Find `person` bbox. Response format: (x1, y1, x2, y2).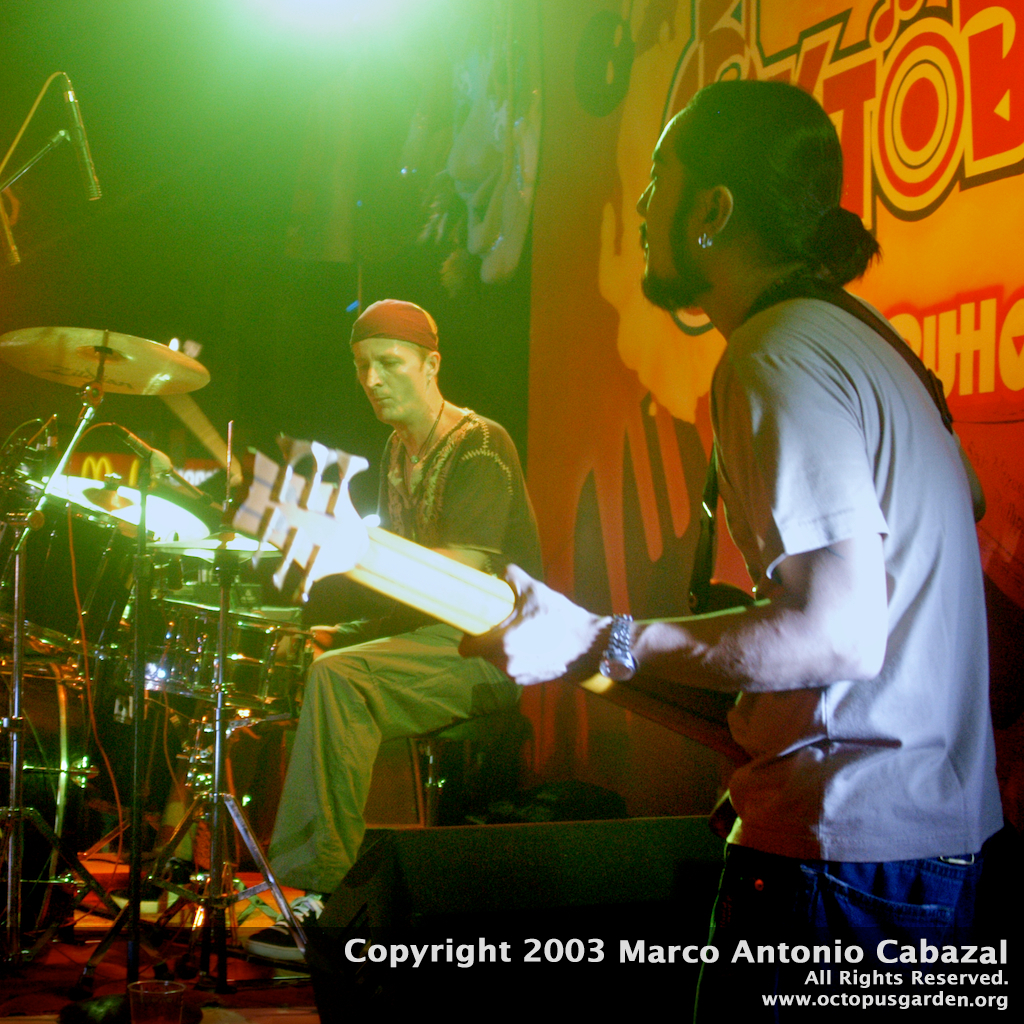
(456, 67, 1013, 1023).
